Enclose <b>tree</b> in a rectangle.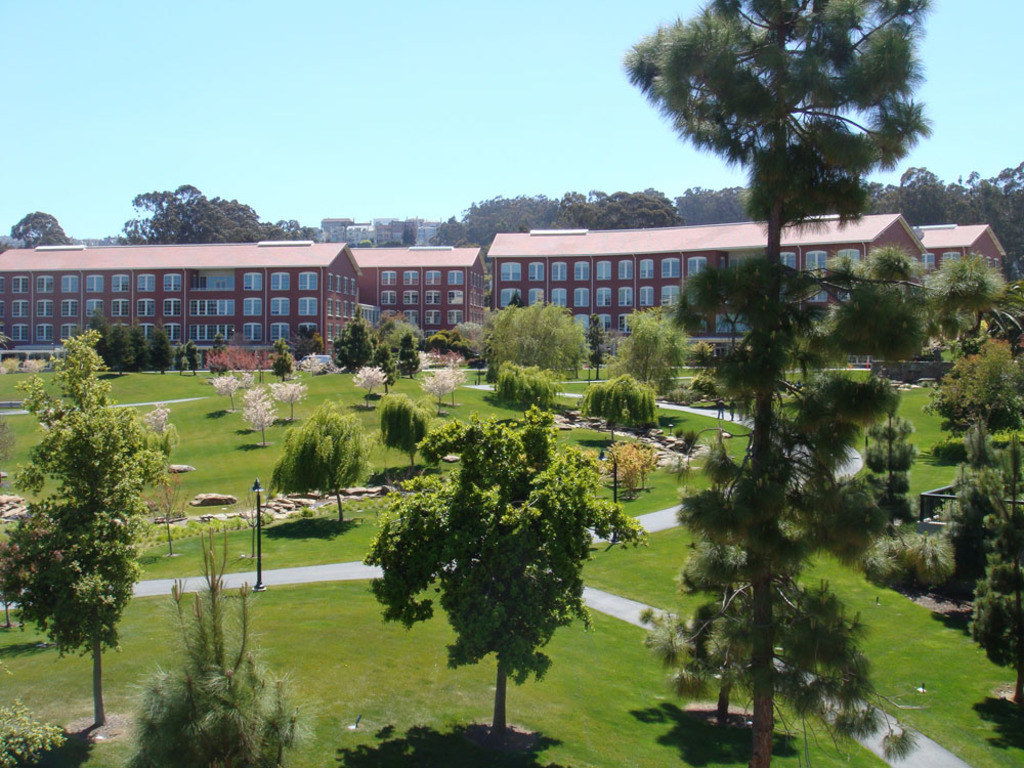
368,385,439,477.
